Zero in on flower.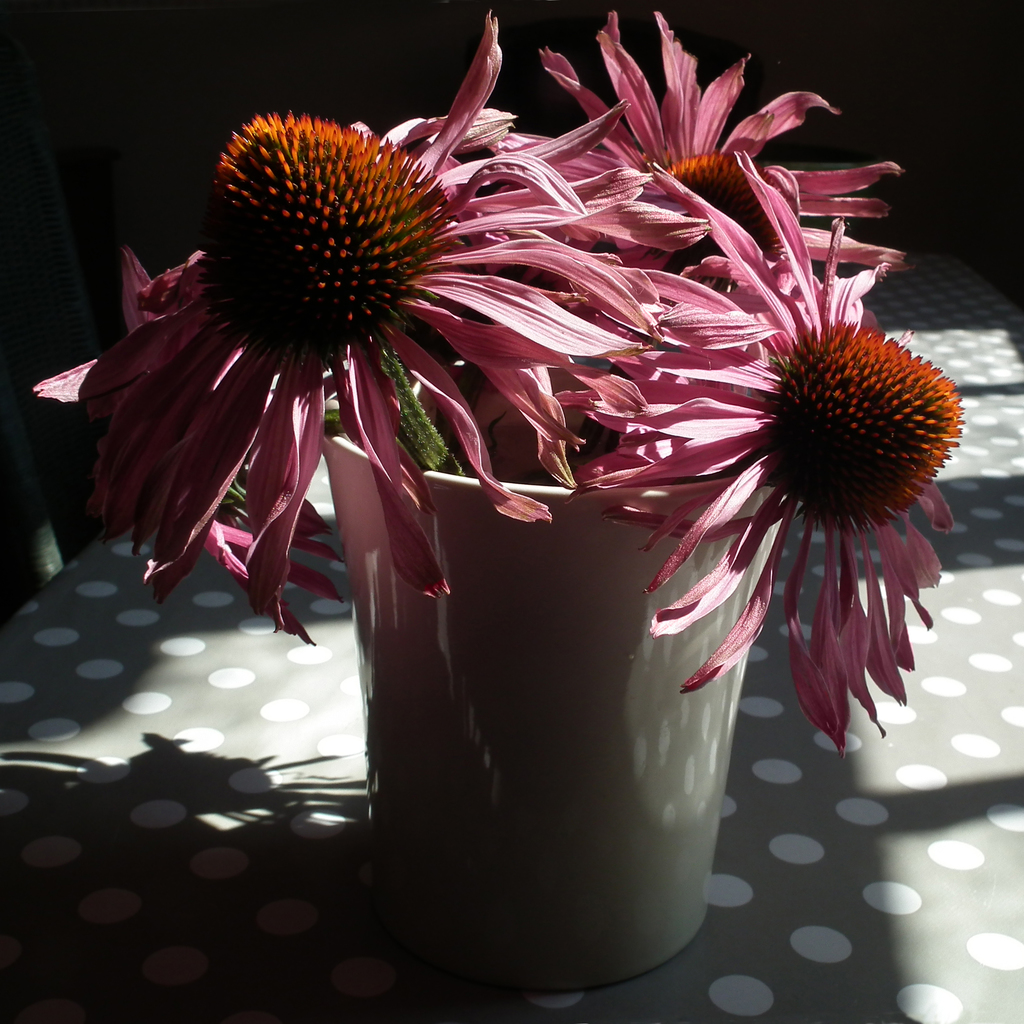
Zeroed in: Rect(534, 9, 886, 480).
